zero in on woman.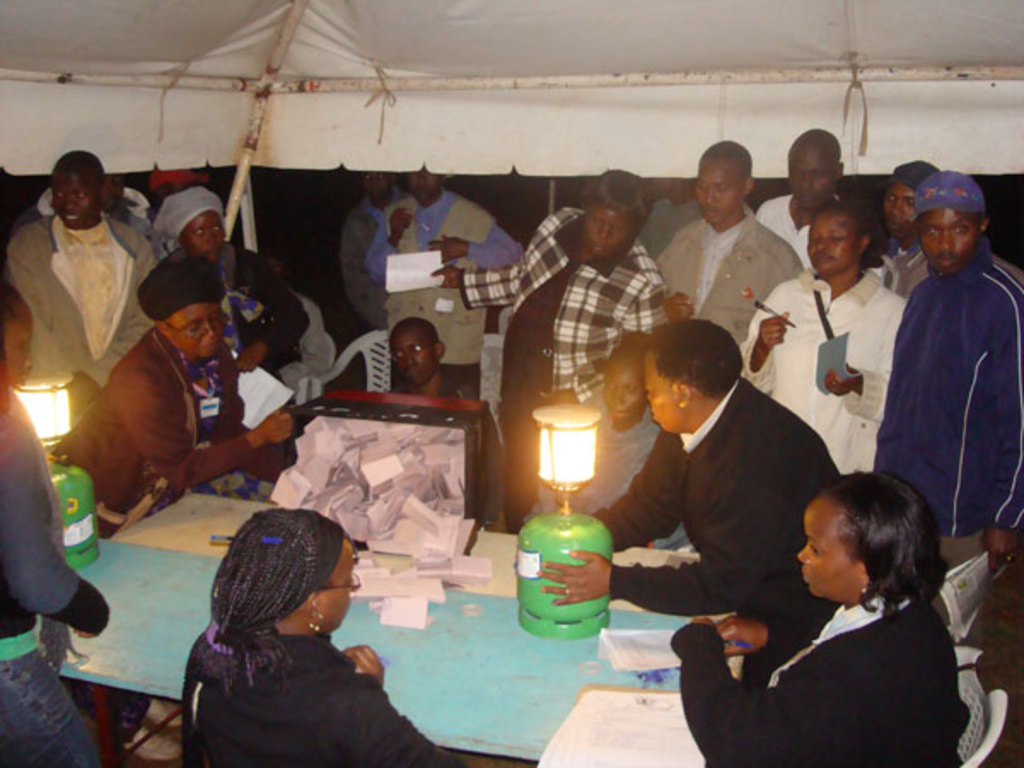
Zeroed in: 737:196:913:481.
